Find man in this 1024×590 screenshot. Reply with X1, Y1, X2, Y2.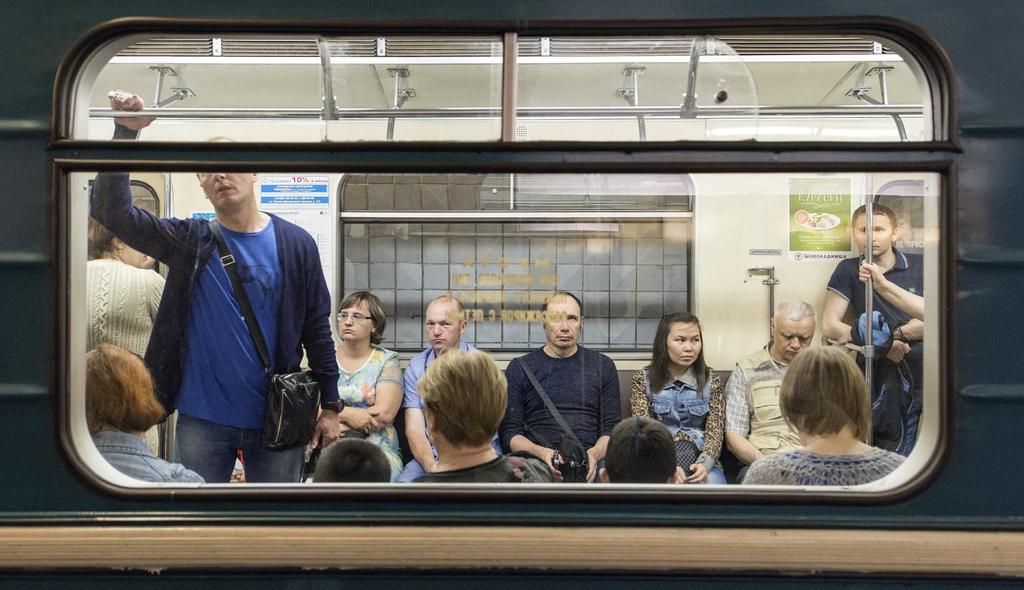
492, 287, 621, 489.
